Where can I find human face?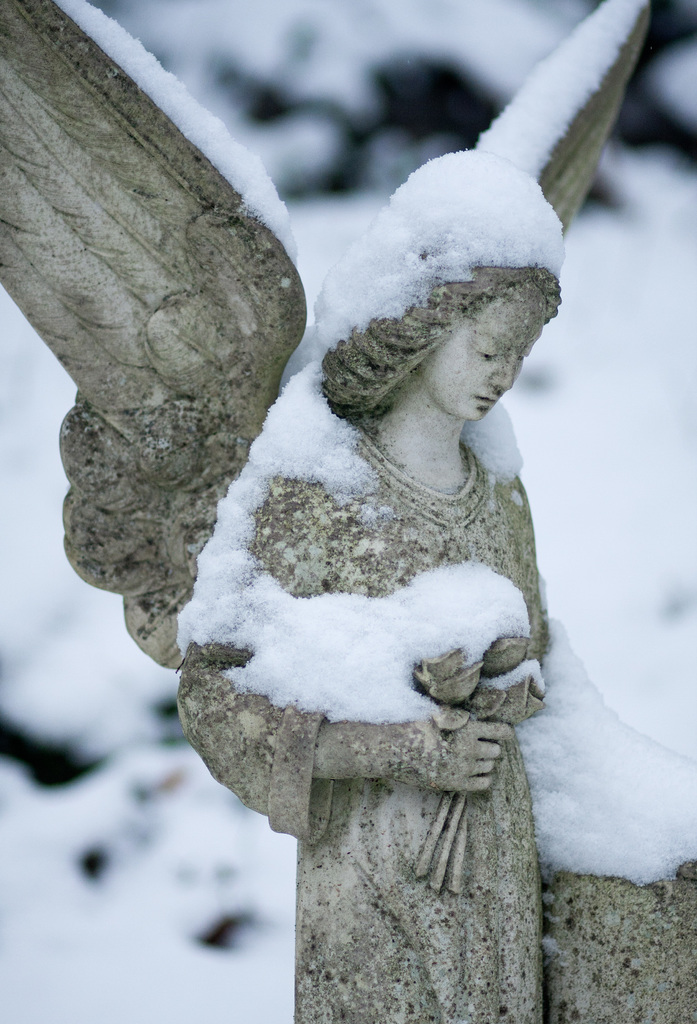
You can find it at (437, 307, 549, 417).
